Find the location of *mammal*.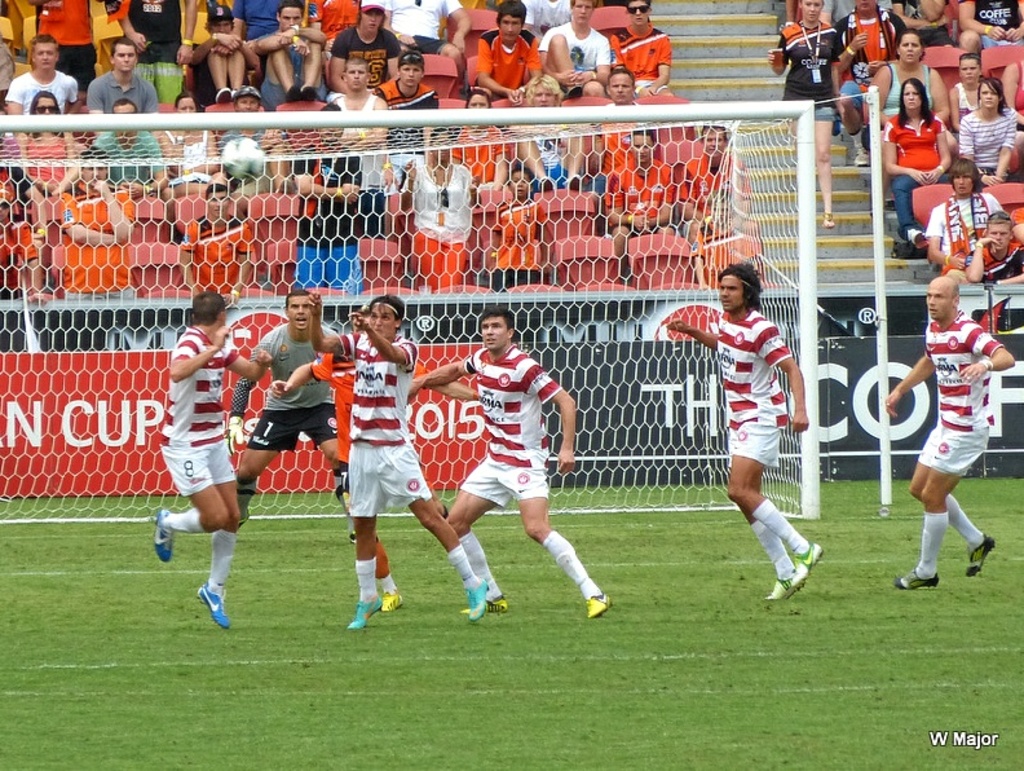
Location: [270, 301, 379, 543].
